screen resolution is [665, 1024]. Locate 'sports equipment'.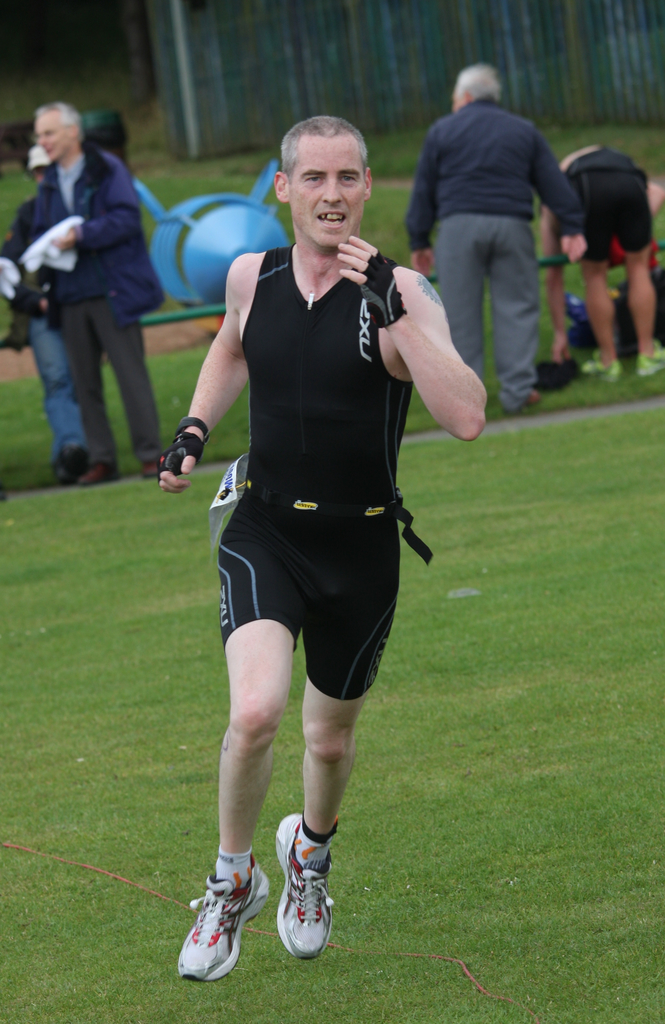
(x1=269, y1=812, x2=335, y2=964).
